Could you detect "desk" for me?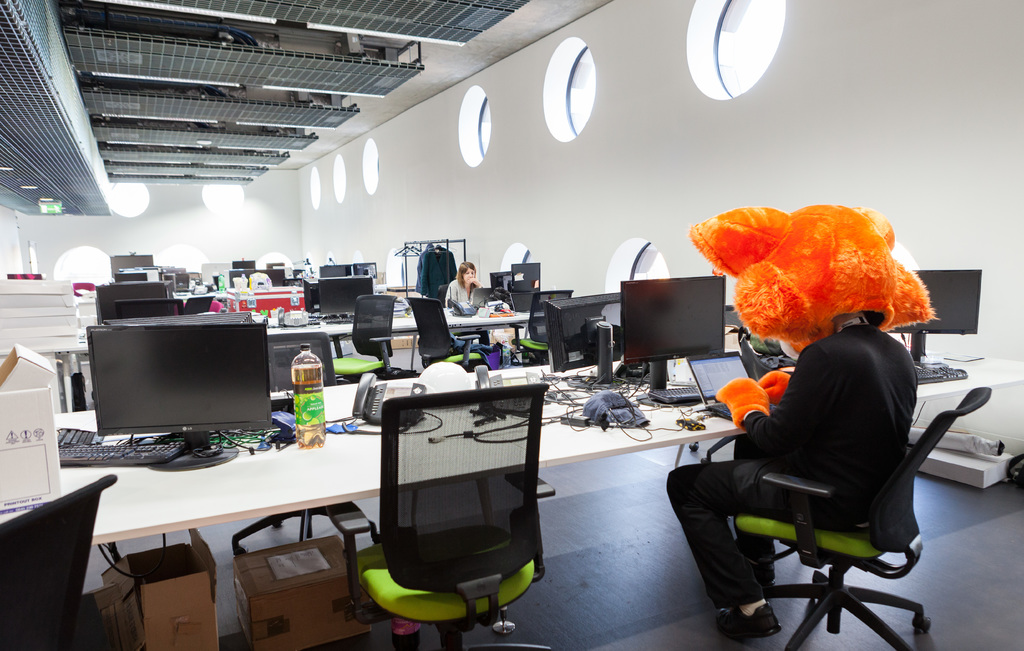
Detection result: detection(55, 355, 1023, 650).
